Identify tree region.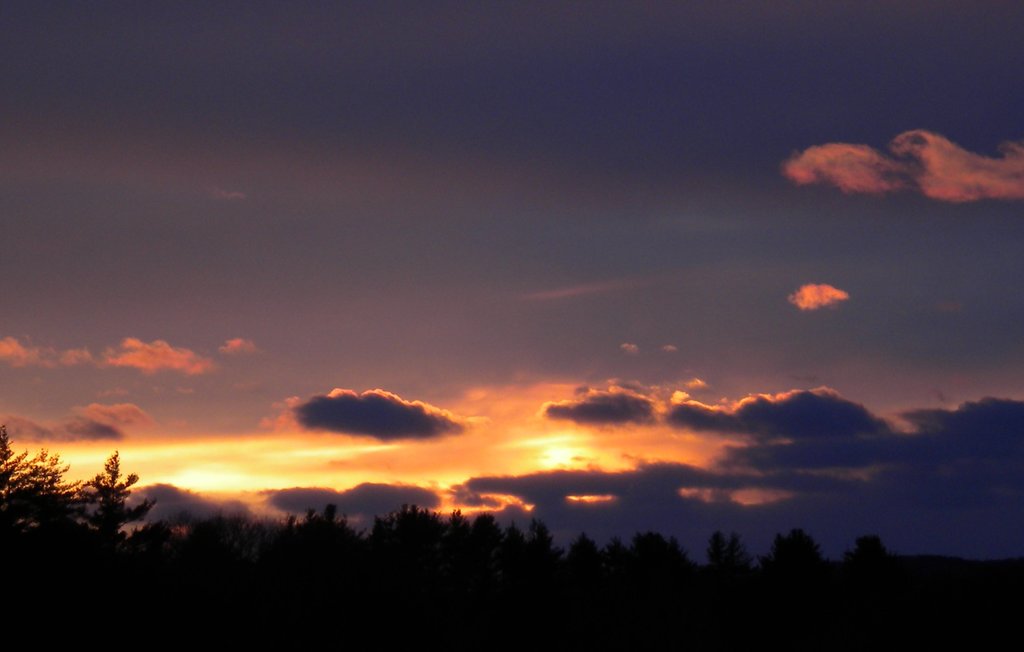
Region: <box>0,422,106,548</box>.
